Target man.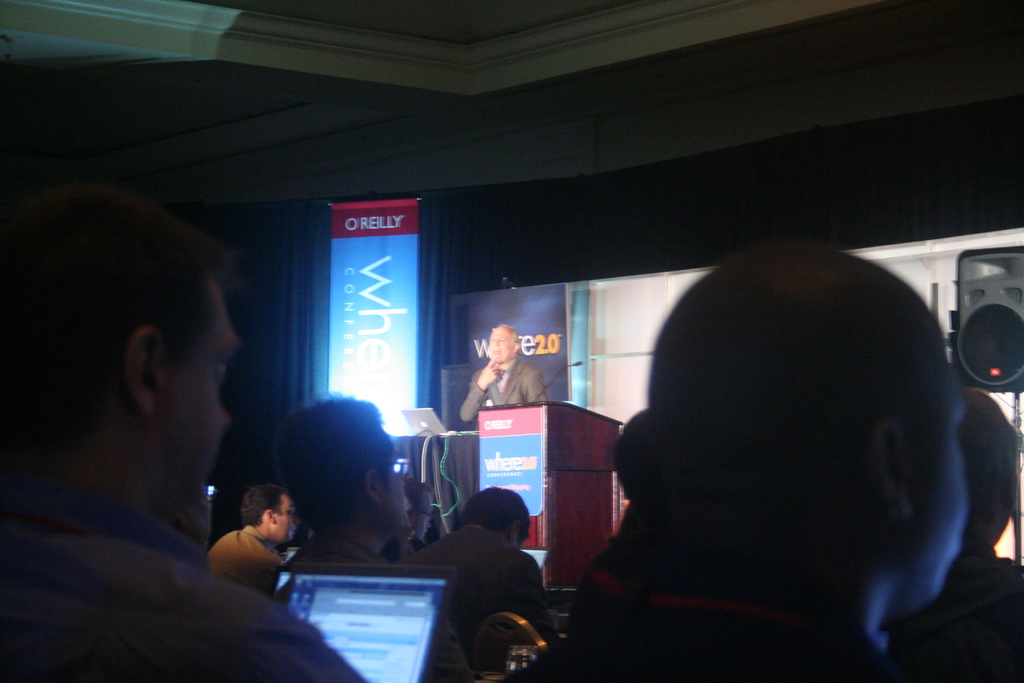
Target region: 445:313:552:426.
